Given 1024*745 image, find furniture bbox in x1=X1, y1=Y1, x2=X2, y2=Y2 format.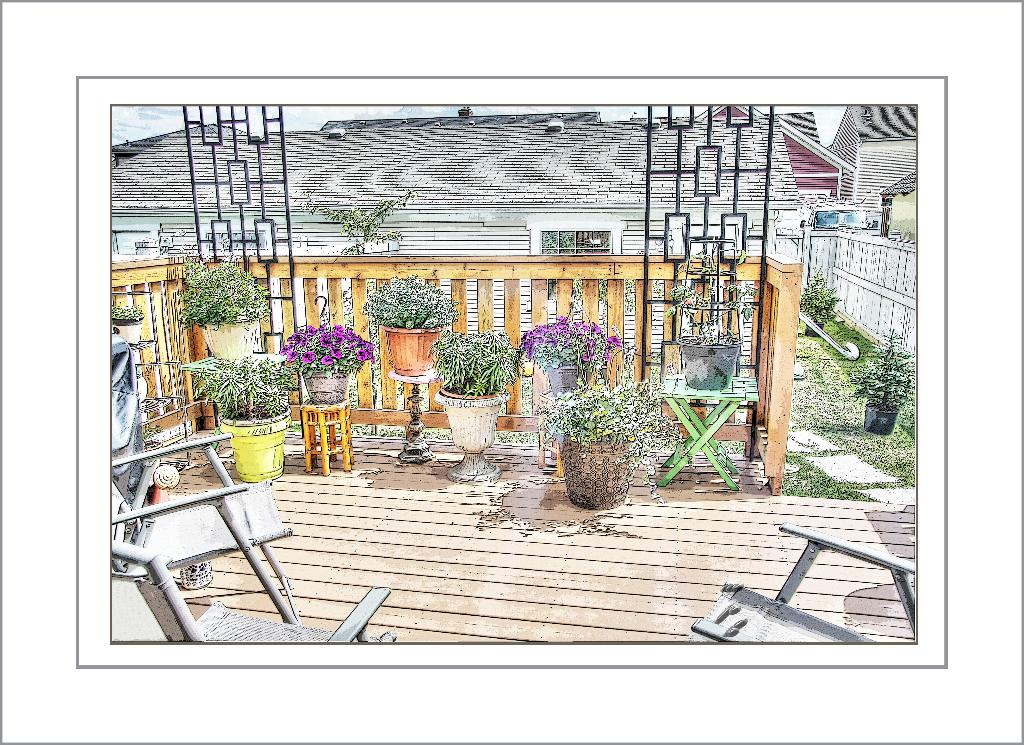
x1=113, y1=539, x2=394, y2=645.
